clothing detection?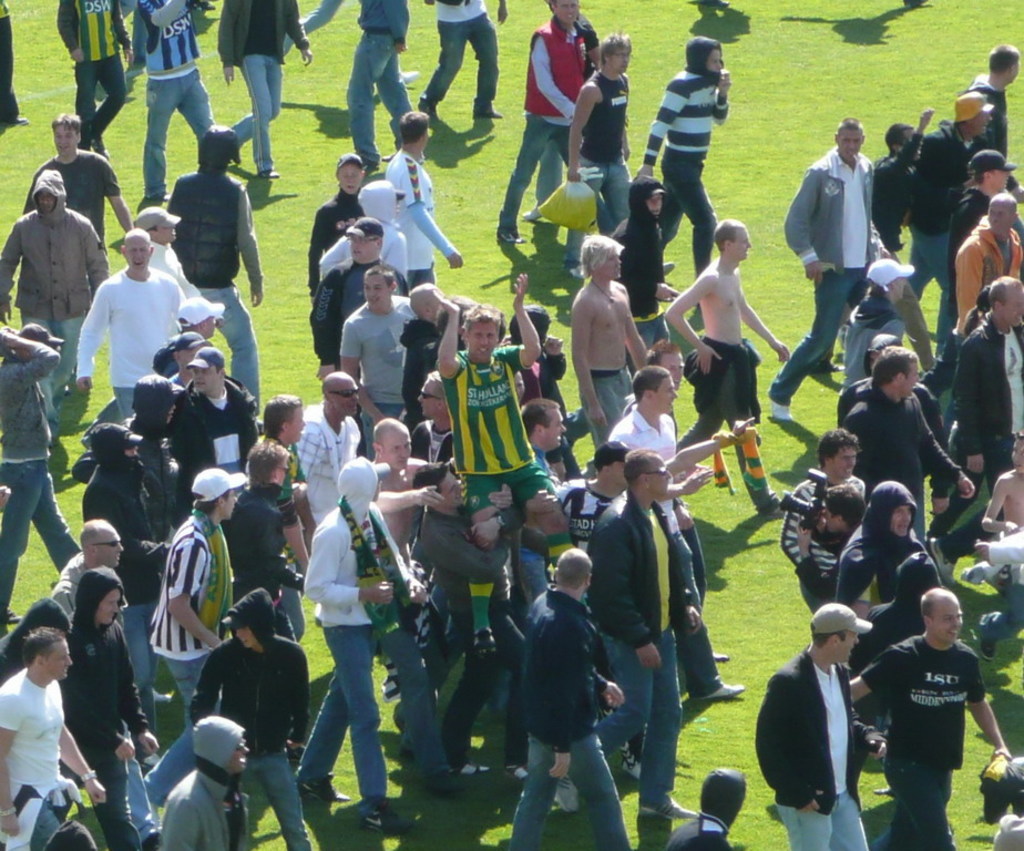
select_region(0, 338, 83, 604)
